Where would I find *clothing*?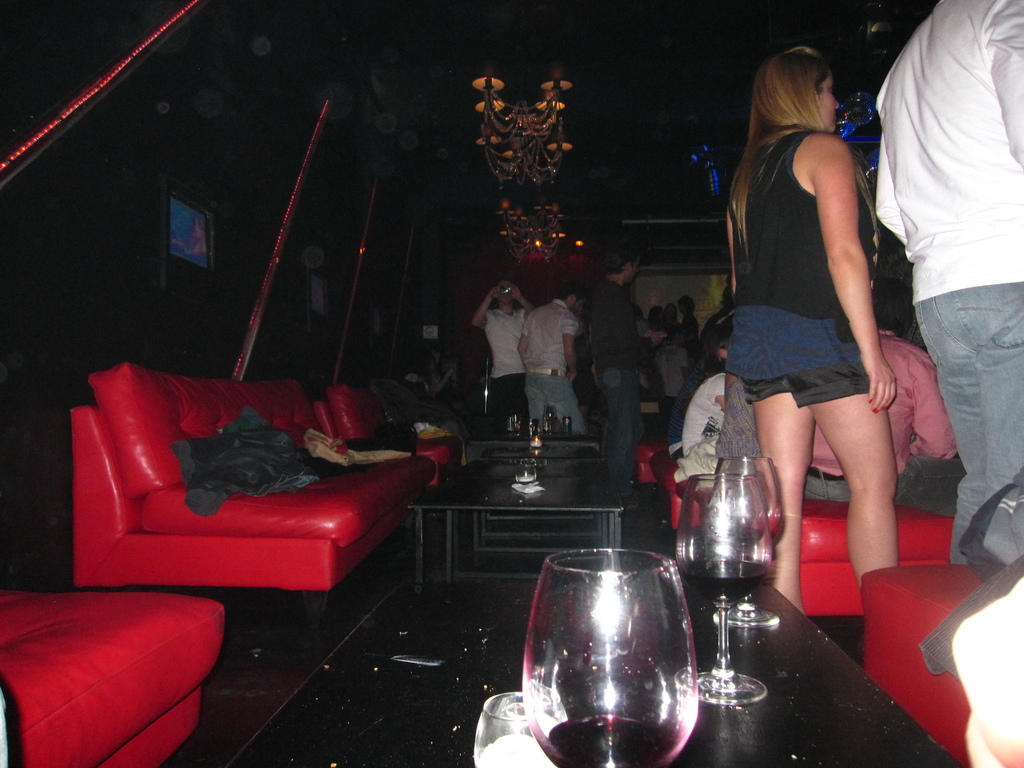
At bbox=(481, 308, 531, 422).
